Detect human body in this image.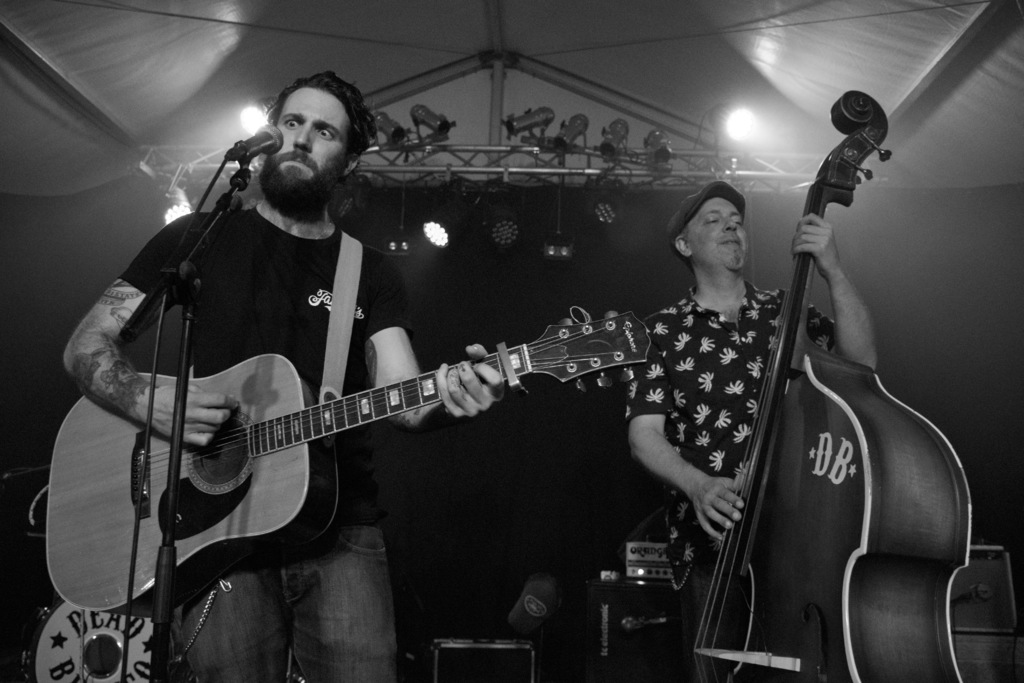
Detection: [616, 211, 882, 682].
